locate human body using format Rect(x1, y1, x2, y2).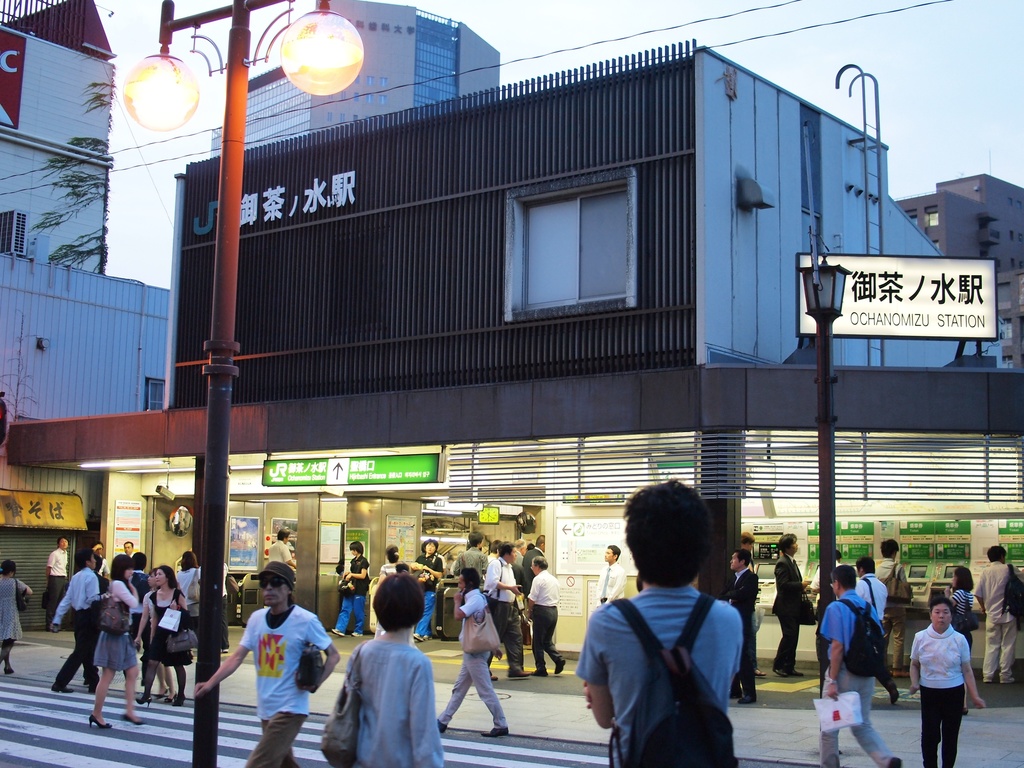
Rect(211, 581, 326, 756).
